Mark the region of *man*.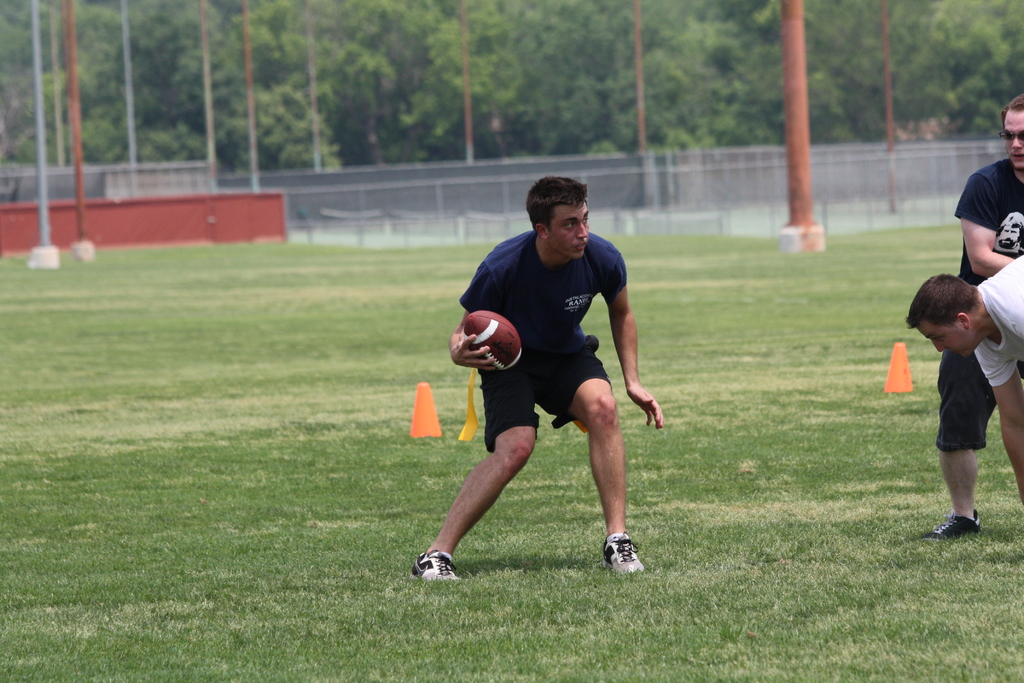
Region: box=[904, 253, 1023, 495].
